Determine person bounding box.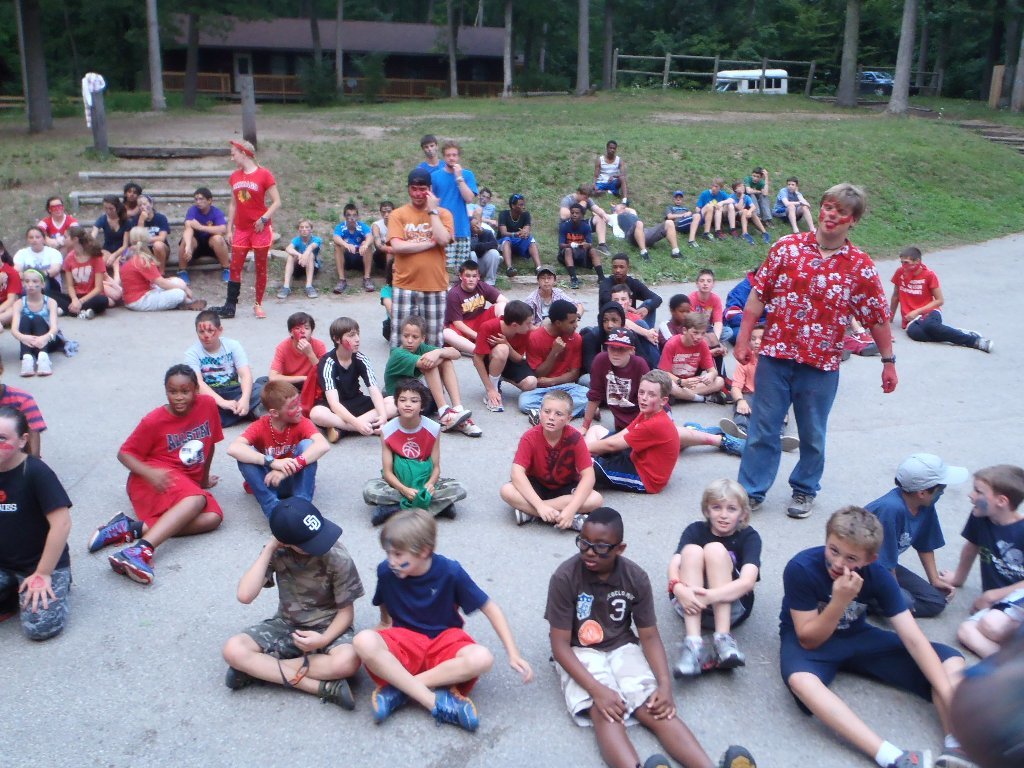
Determined: l=82, t=363, r=235, b=578.
